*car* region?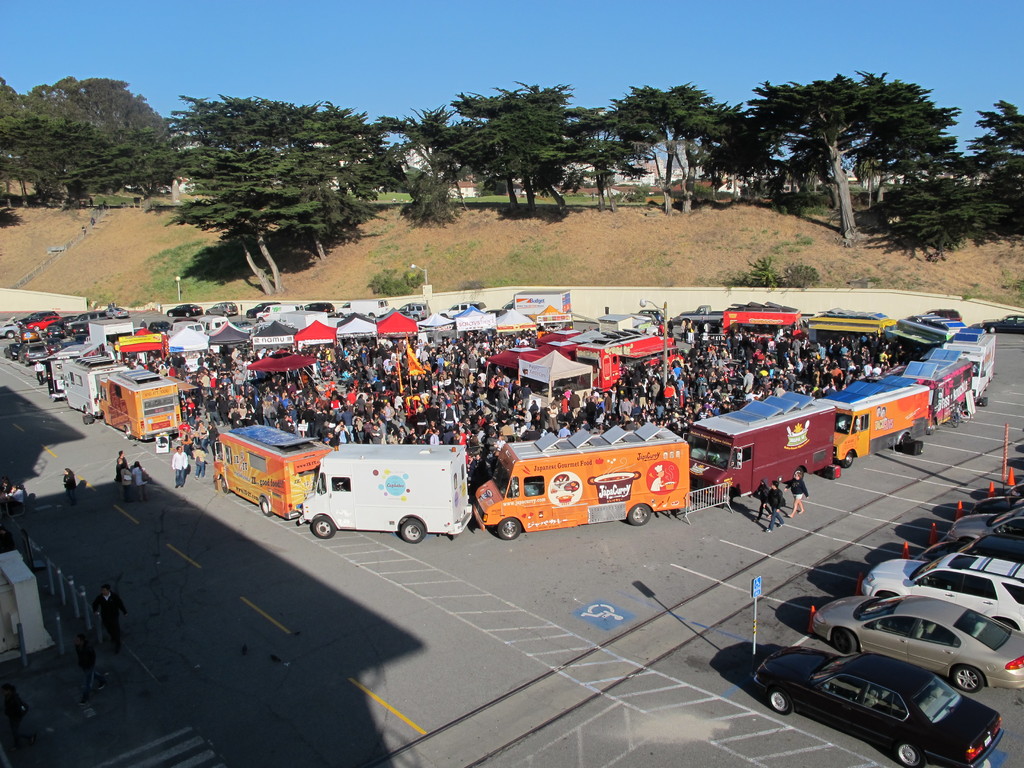
946,507,1023,533
